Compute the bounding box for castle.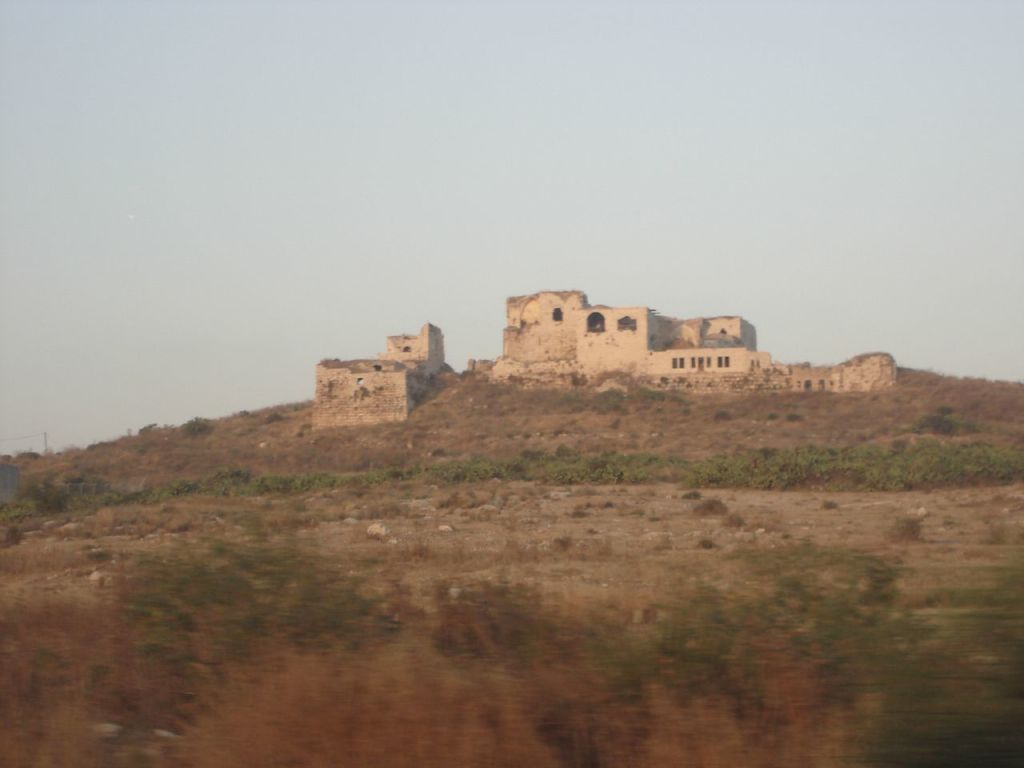
Rect(293, 270, 845, 421).
